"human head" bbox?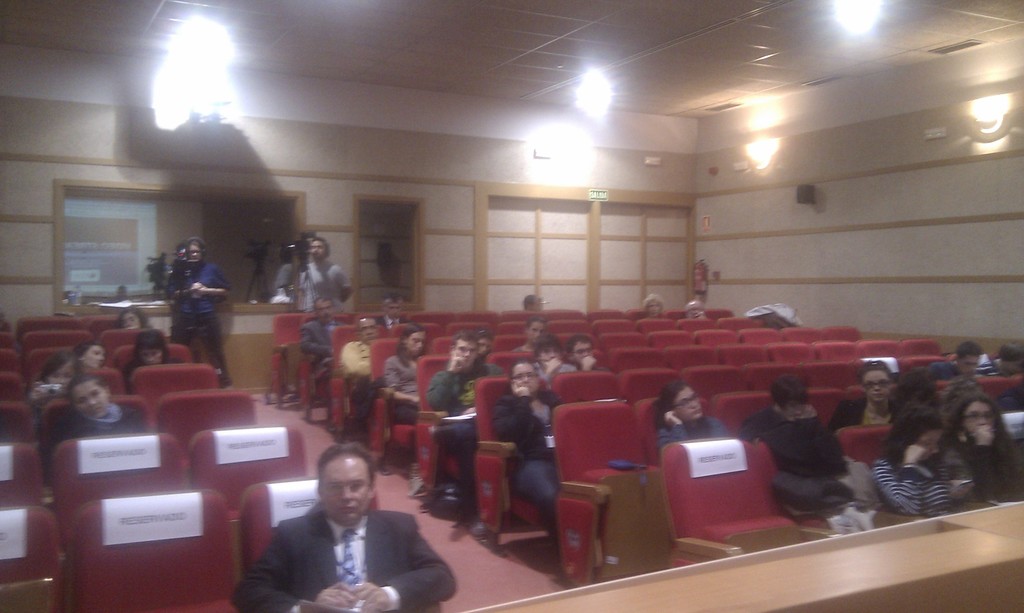
locate(476, 328, 492, 358)
